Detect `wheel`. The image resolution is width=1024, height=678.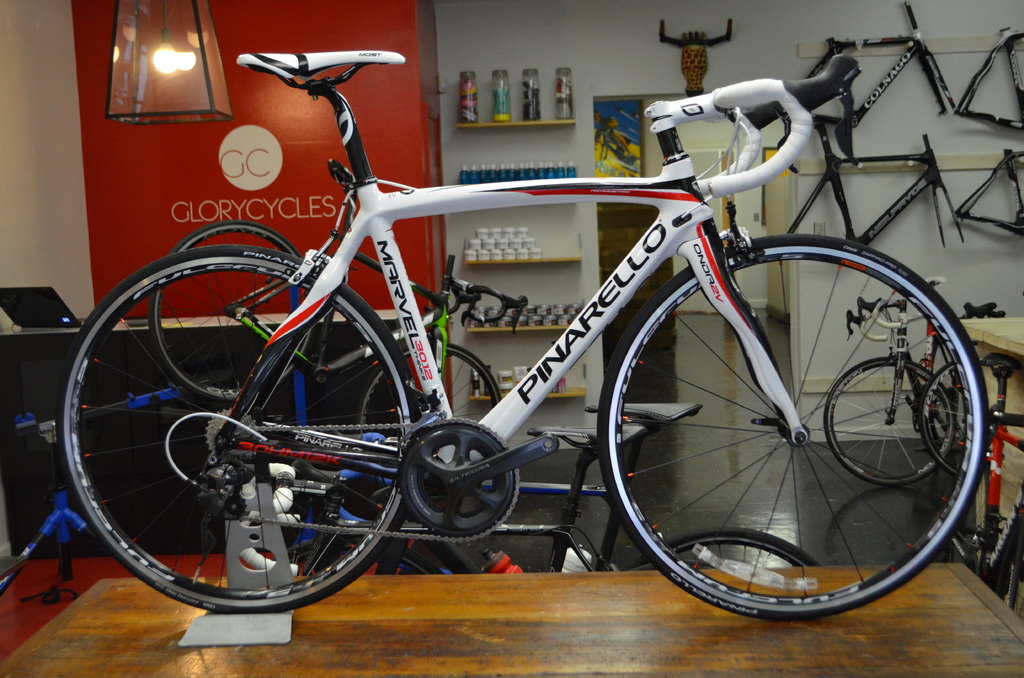
region(640, 528, 813, 568).
